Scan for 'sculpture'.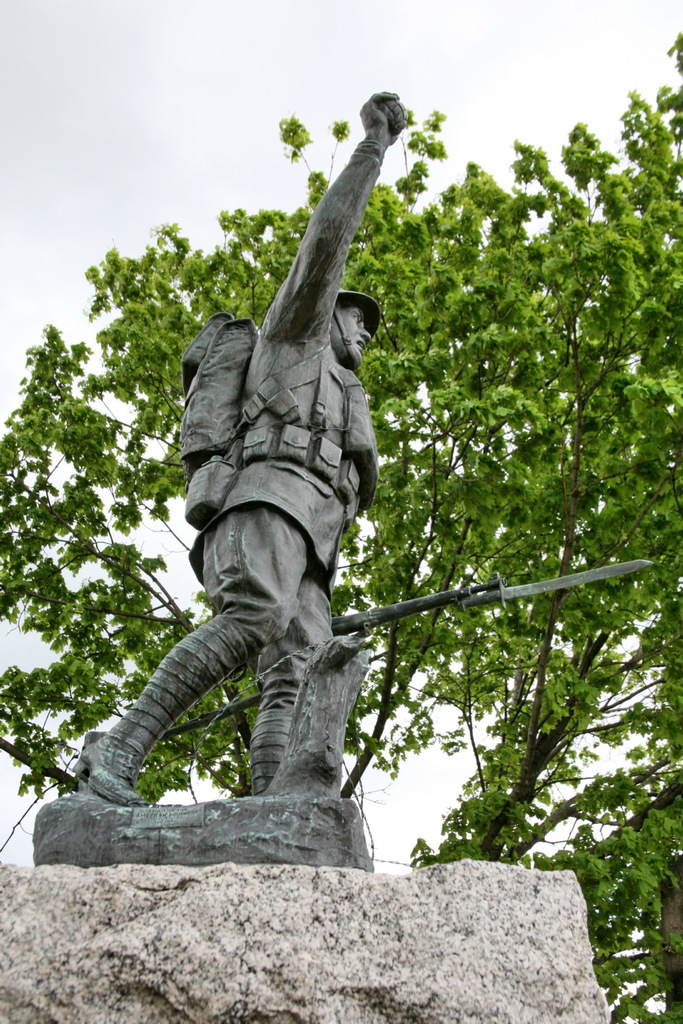
Scan result: 118/68/423/881.
